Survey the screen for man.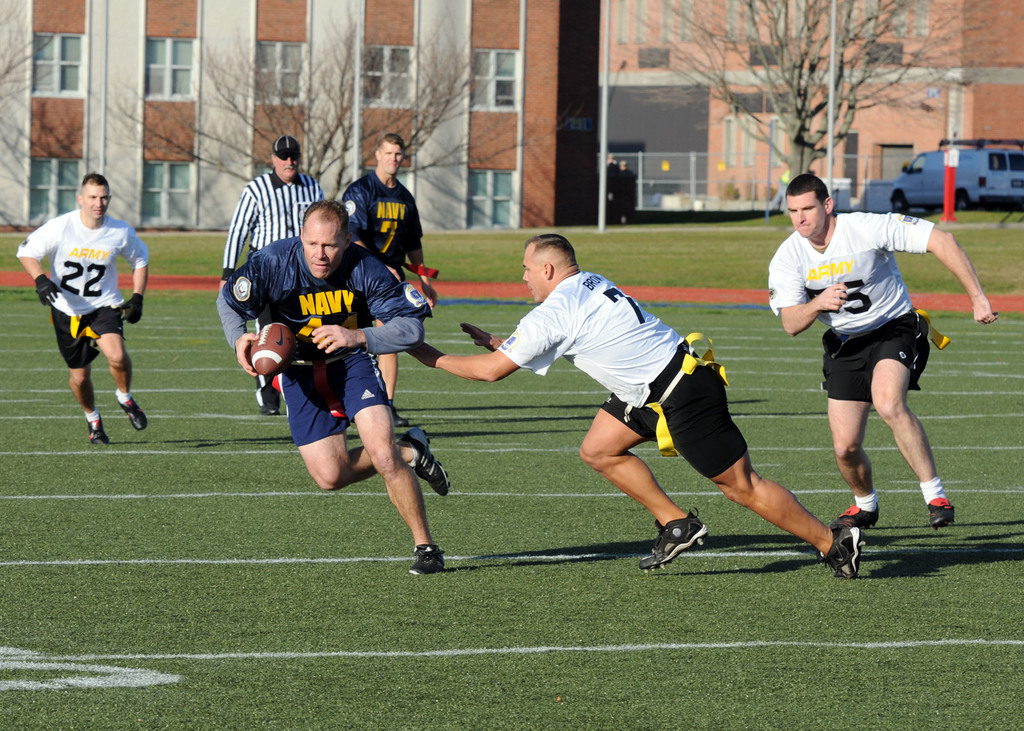
Survey found: (339,130,424,402).
